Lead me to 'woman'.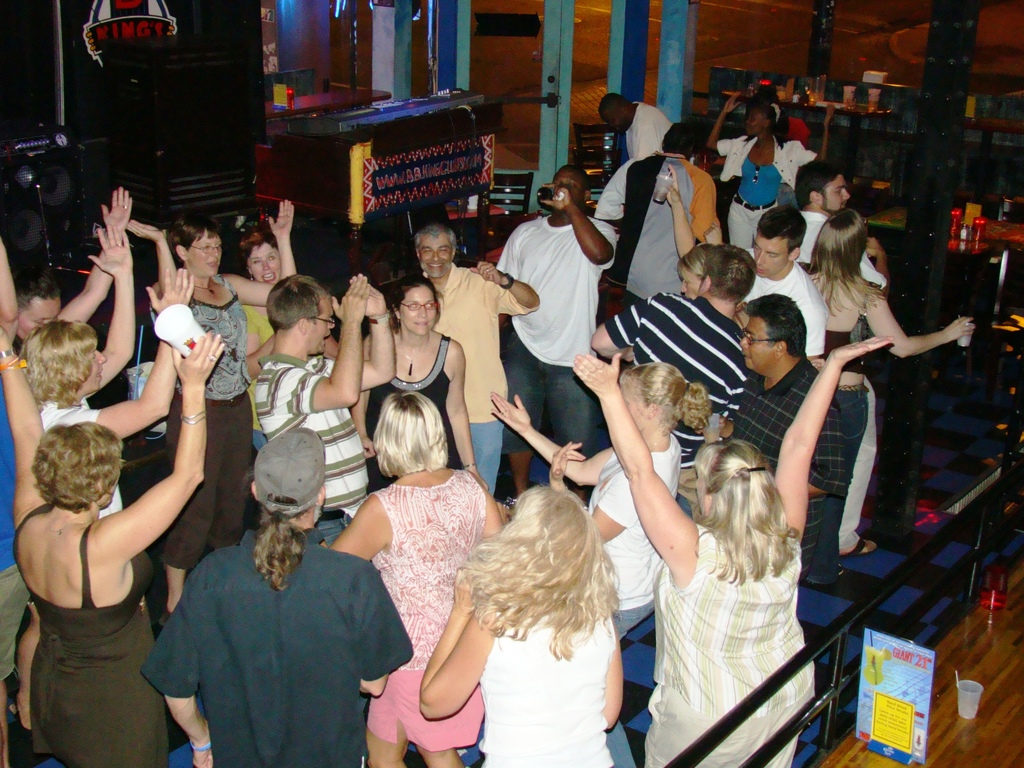
Lead to 350, 284, 476, 490.
